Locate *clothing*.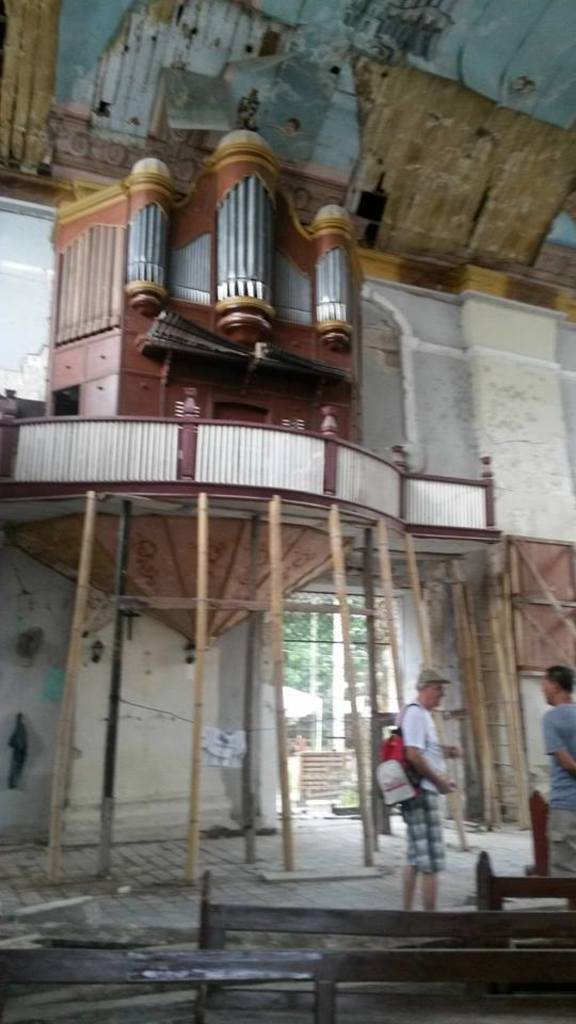
Bounding box: region(544, 699, 575, 882).
